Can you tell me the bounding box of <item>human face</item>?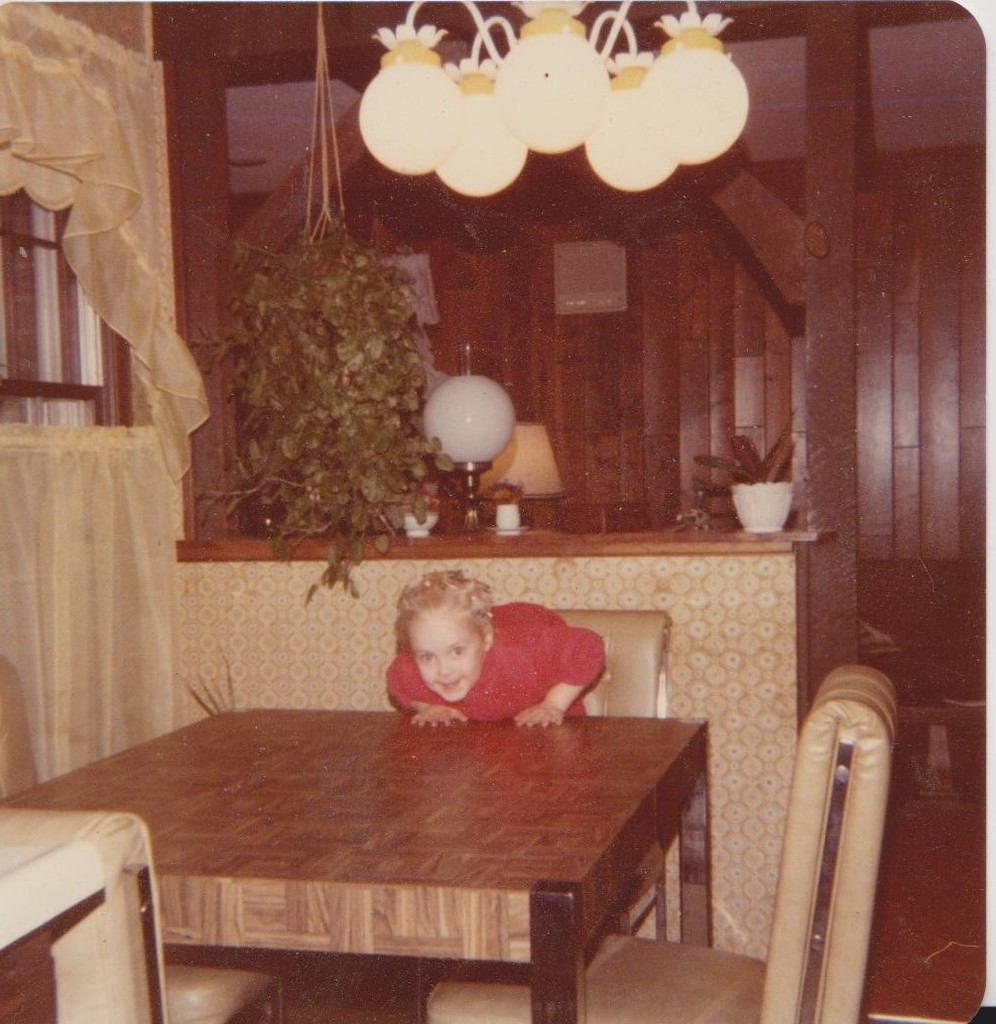
l=411, t=618, r=483, b=704.
